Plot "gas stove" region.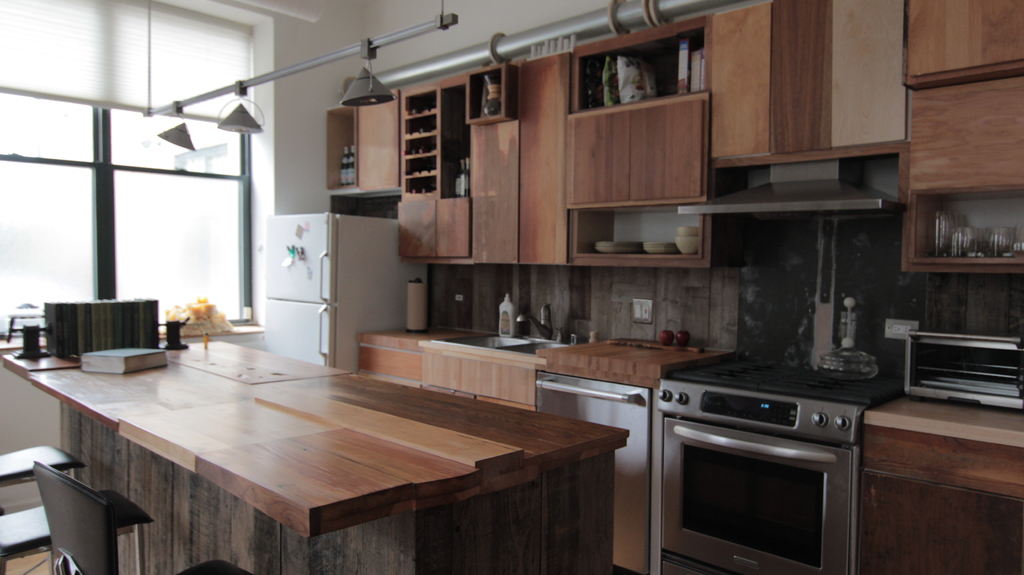
Plotted at bbox=[680, 350, 897, 400].
